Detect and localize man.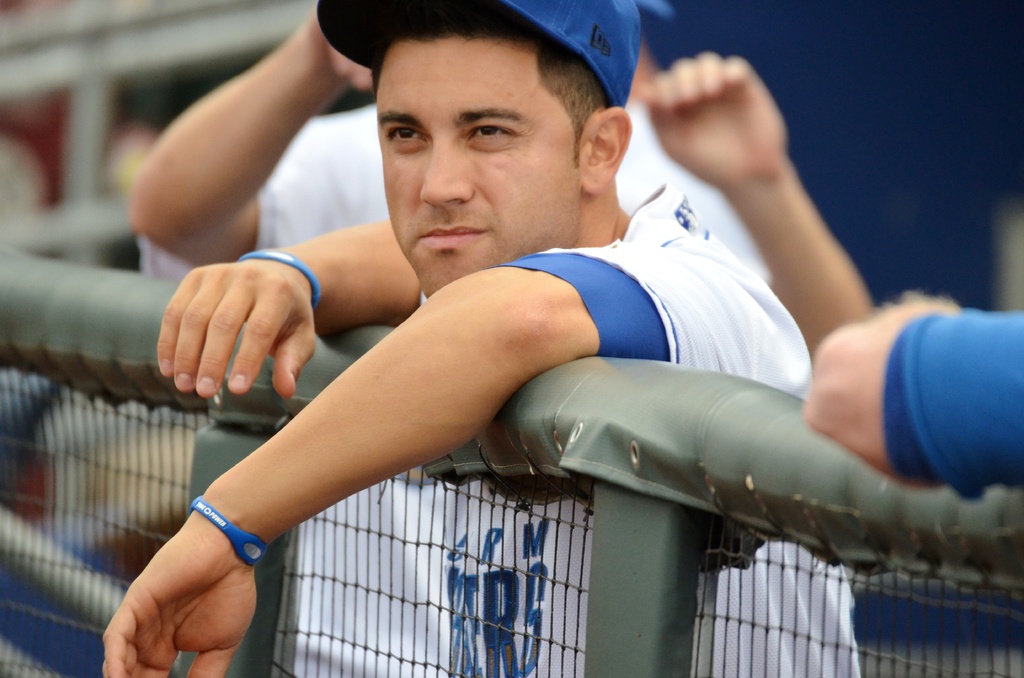
Localized at <bbox>129, 0, 874, 377</bbox>.
